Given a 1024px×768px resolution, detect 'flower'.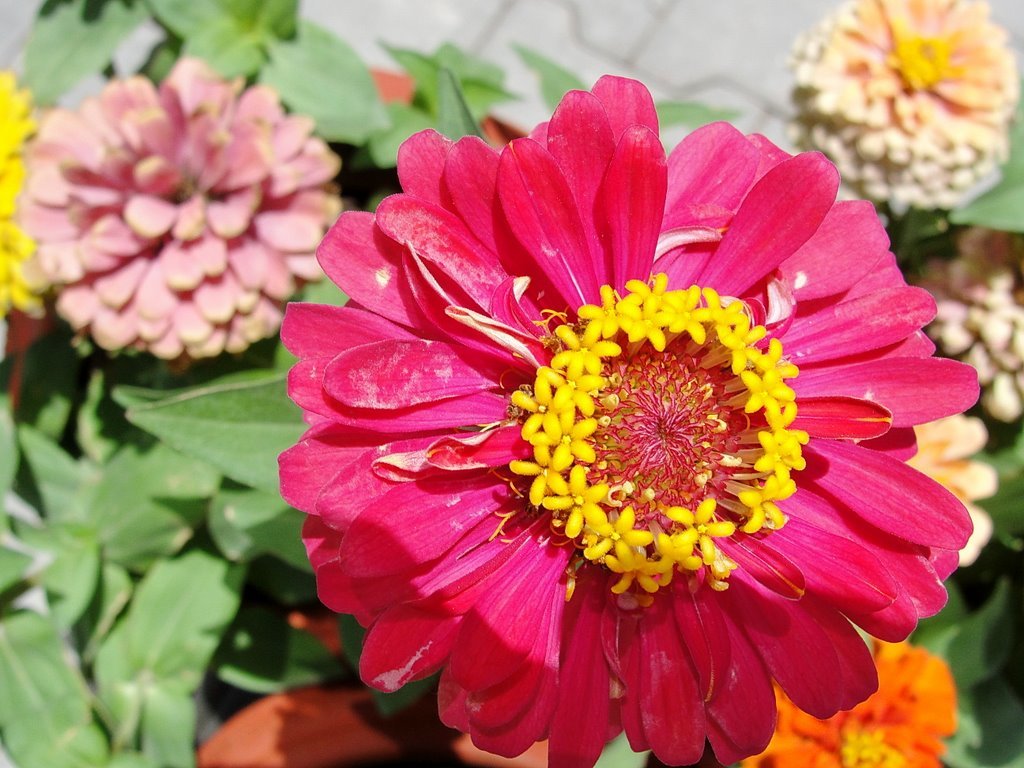
bbox=(910, 222, 1023, 423).
